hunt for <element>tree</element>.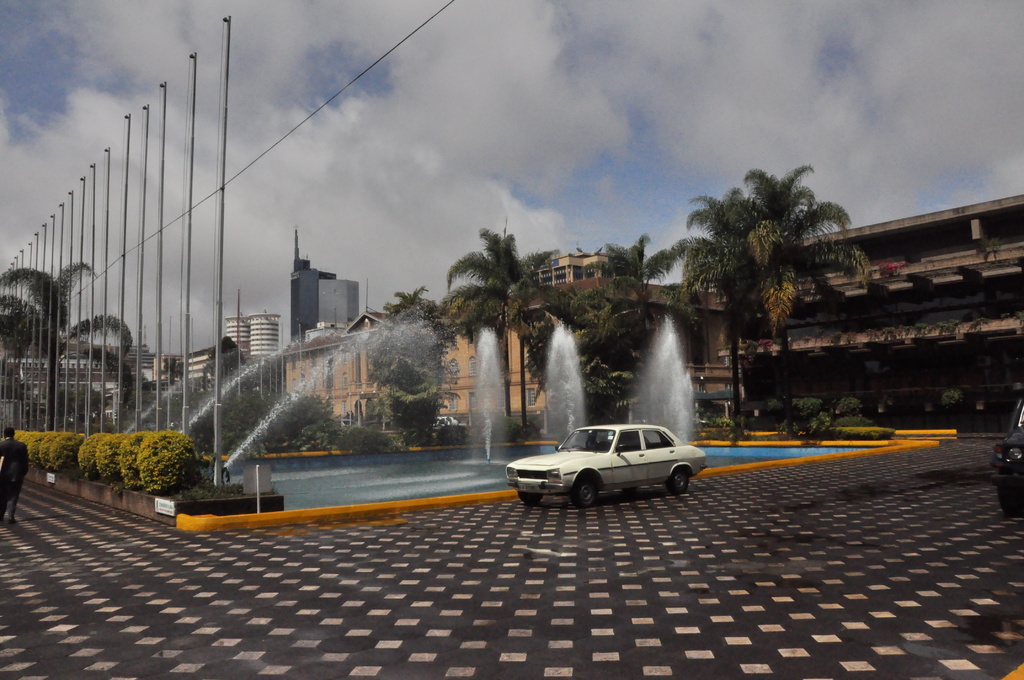
Hunted down at 600 231 684 298.
